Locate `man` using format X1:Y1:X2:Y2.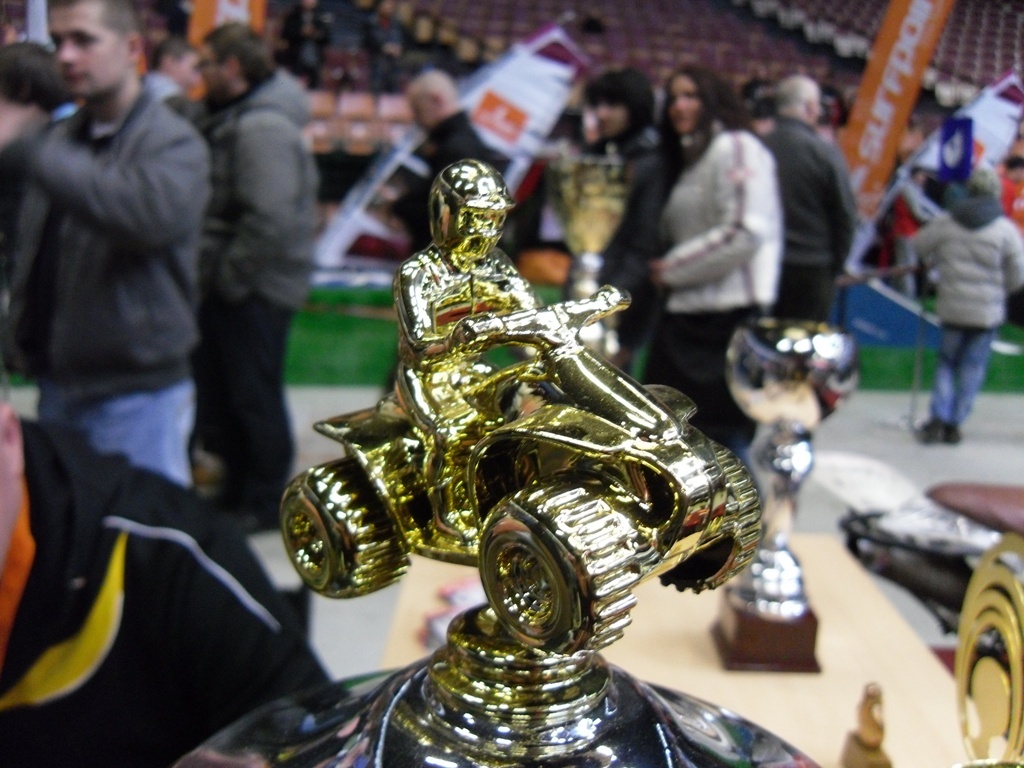
194:19:320:531.
